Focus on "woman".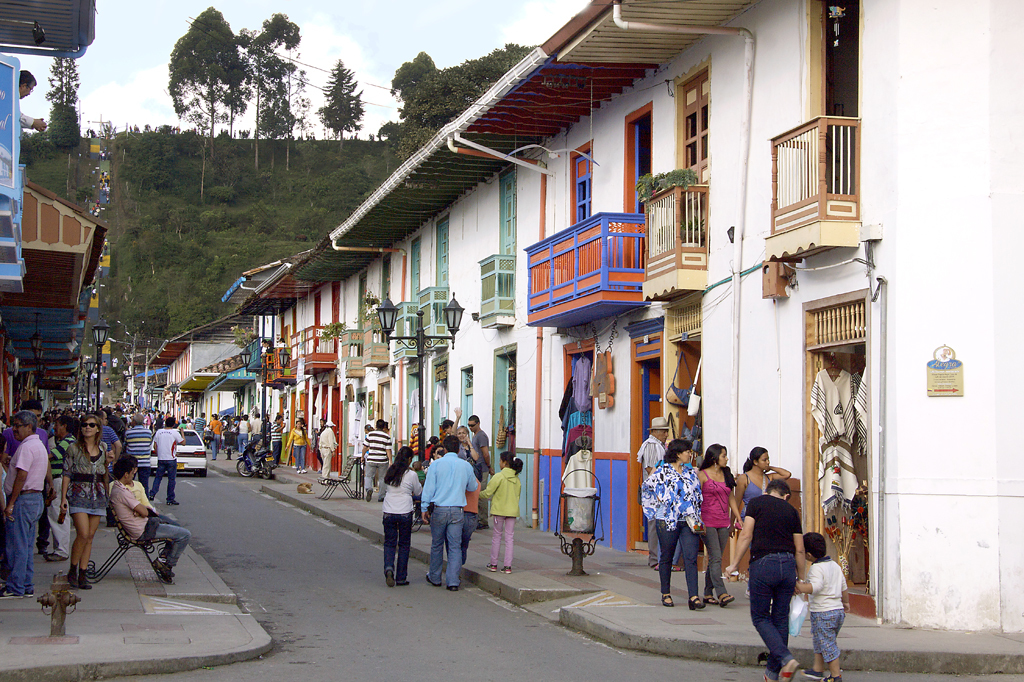
Focused at region(454, 405, 480, 467).
